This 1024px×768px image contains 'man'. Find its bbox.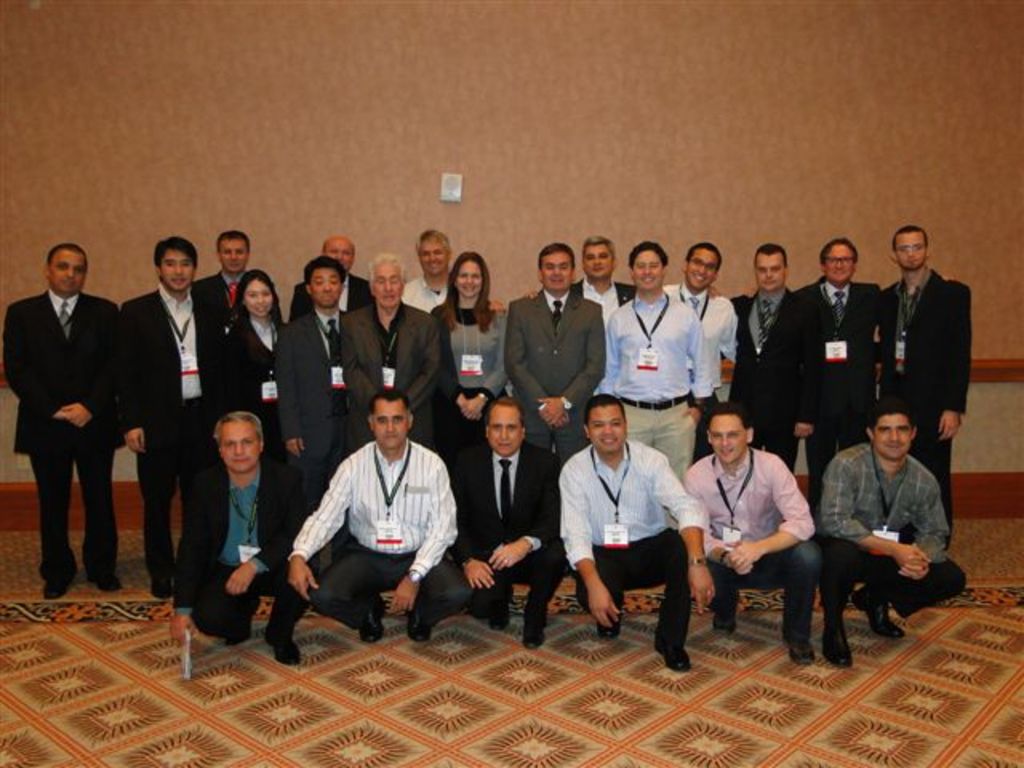
crop(288, 234, 373, 318).
